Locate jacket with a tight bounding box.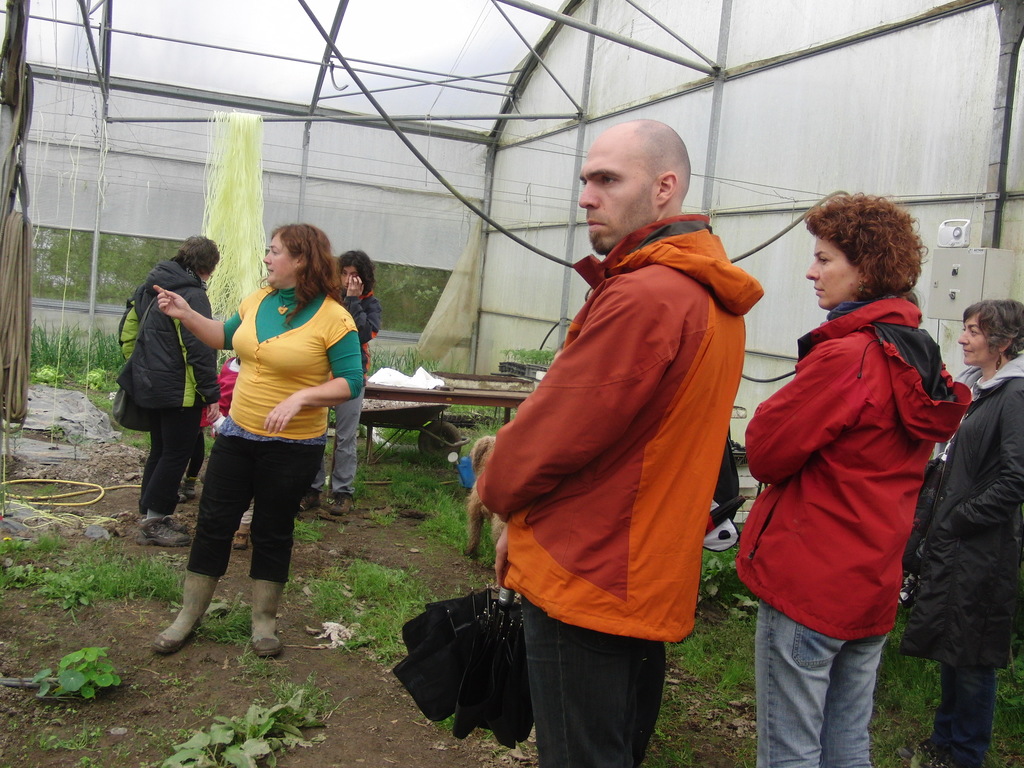
bbox=(120, 257, 220, 410).
